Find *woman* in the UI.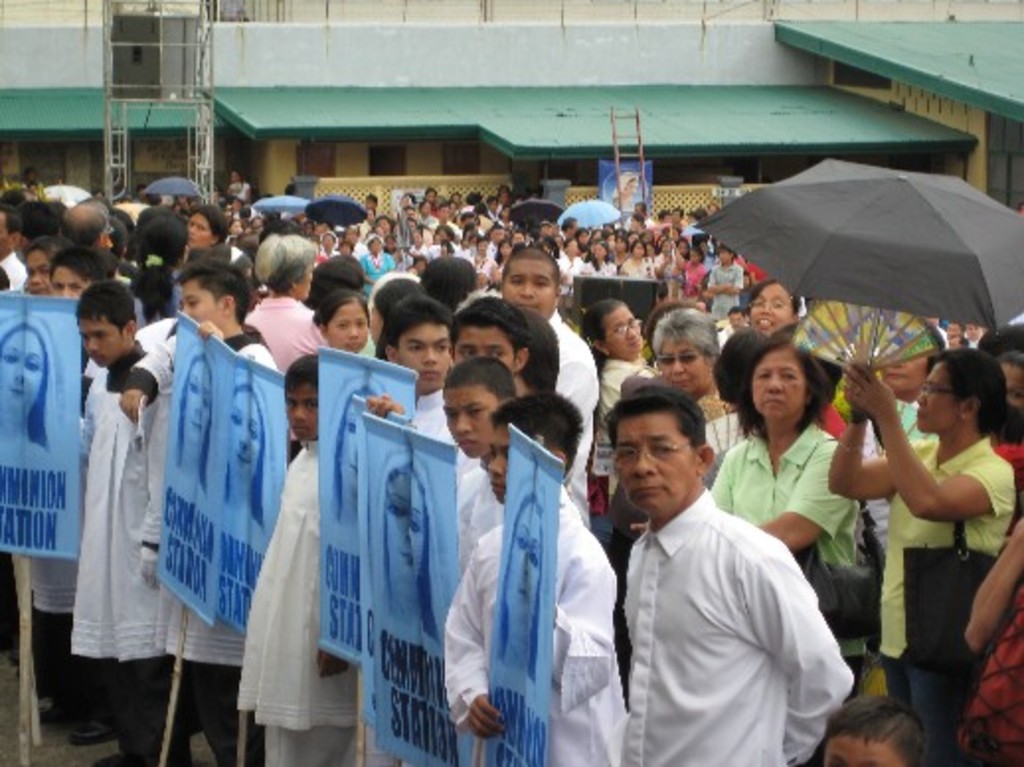
UI element at locate(186, 206, 223, 249).
